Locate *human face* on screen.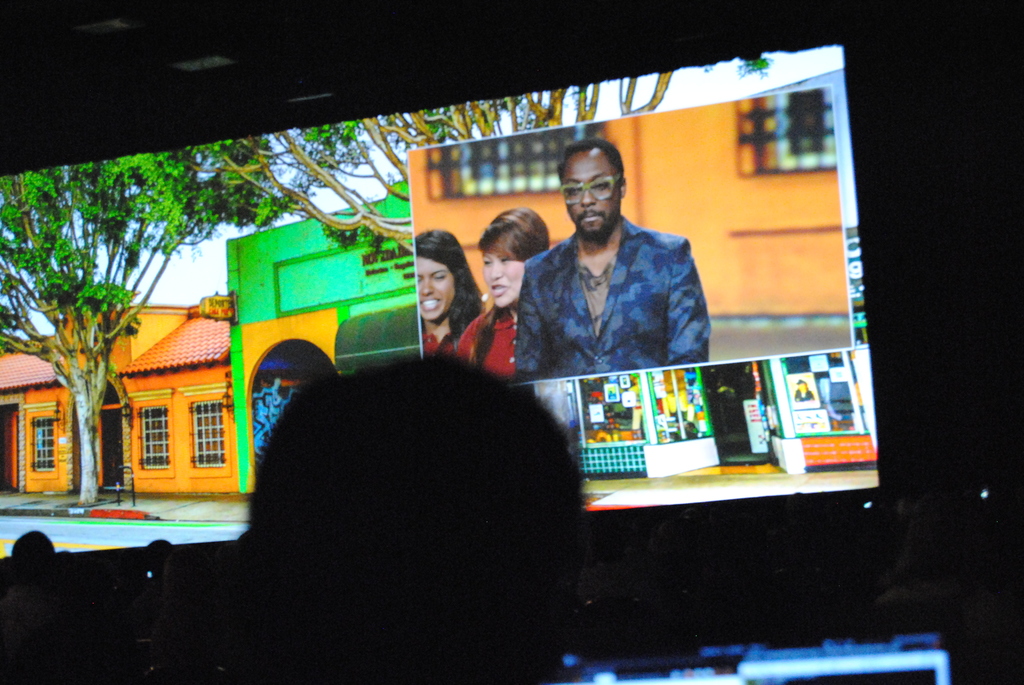
On screen at x1=563, y1=161, x2=618, y2=240.
